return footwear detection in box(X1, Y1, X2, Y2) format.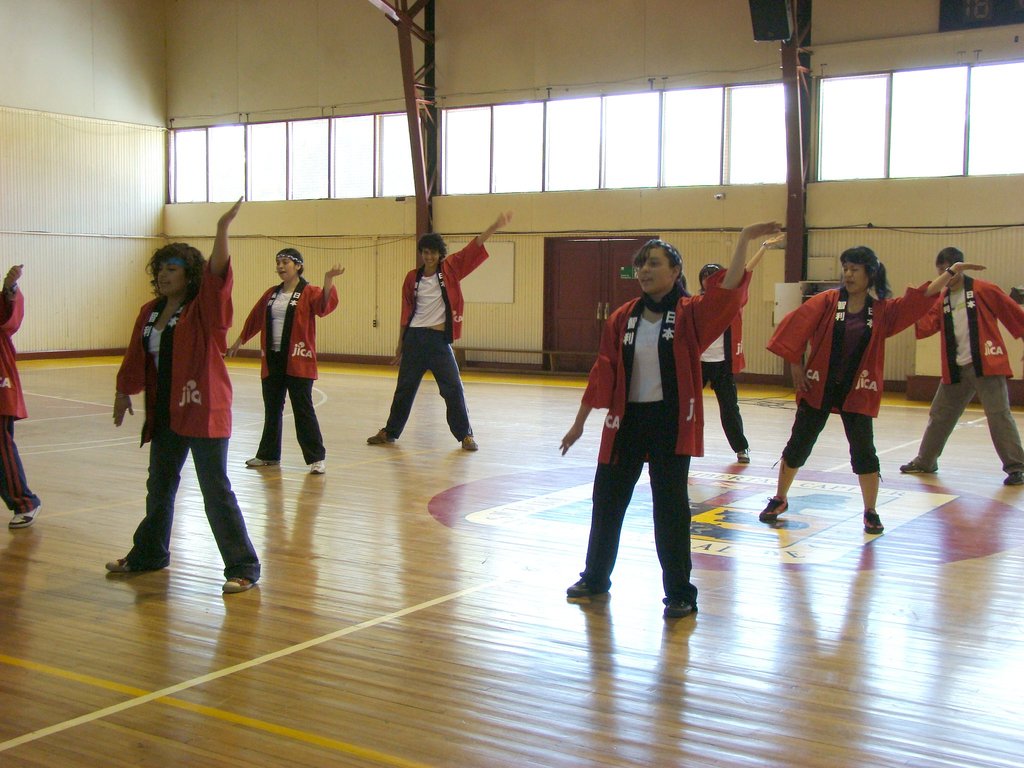
box(247, 452, 282, 467).
